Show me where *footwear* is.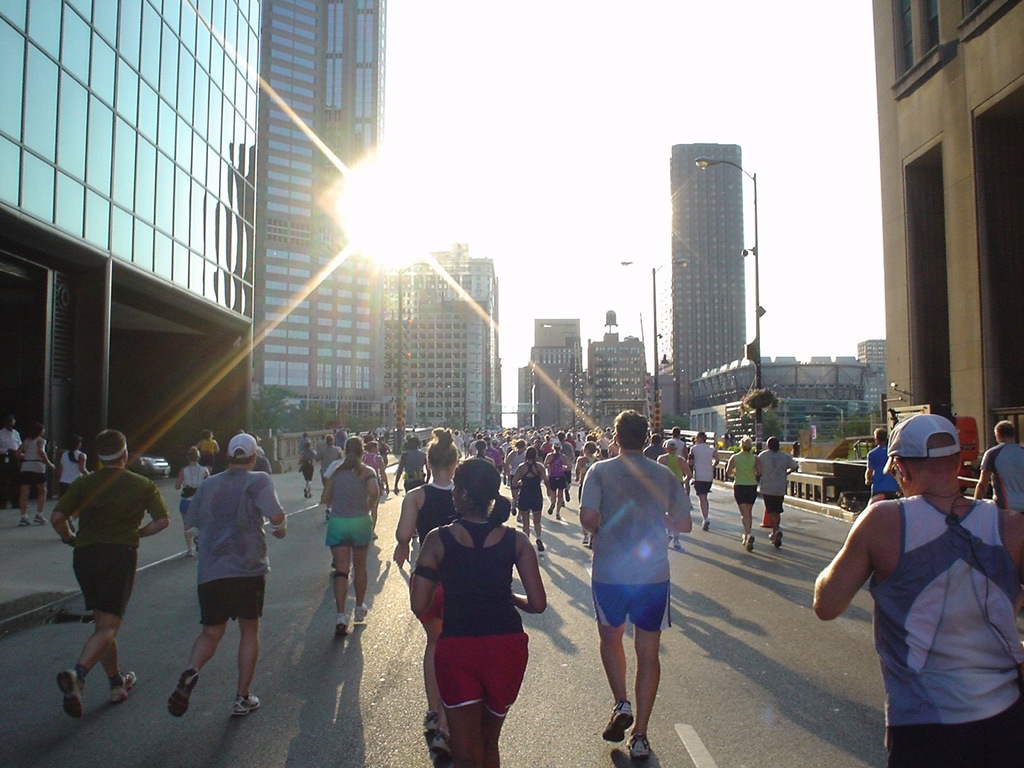
*footwear* is at (110, 668, 141, 701).
